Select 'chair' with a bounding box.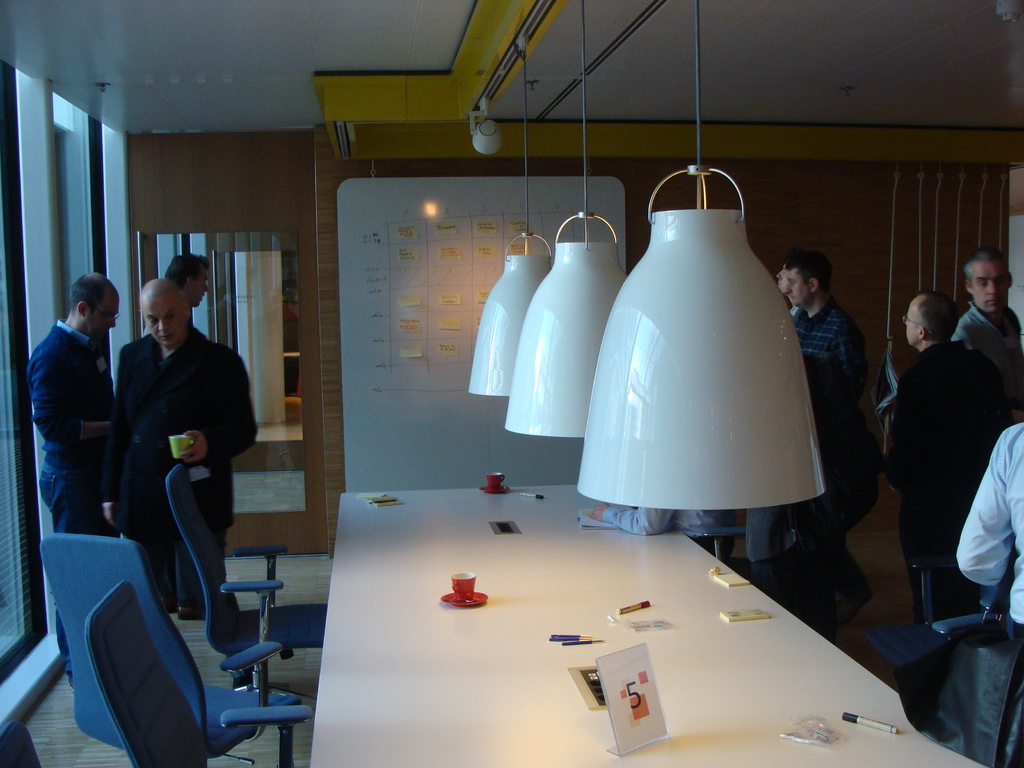
bbox(88, 578, 314, 767).
